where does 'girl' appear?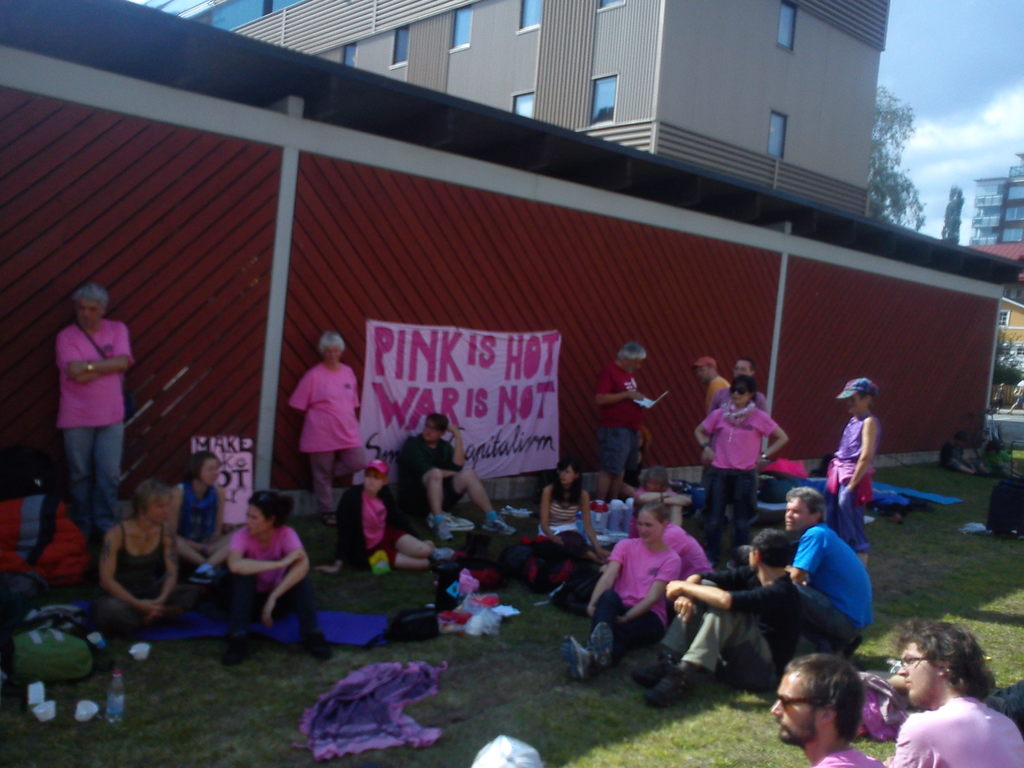
Appears at box(164, 443, 240, 588).
